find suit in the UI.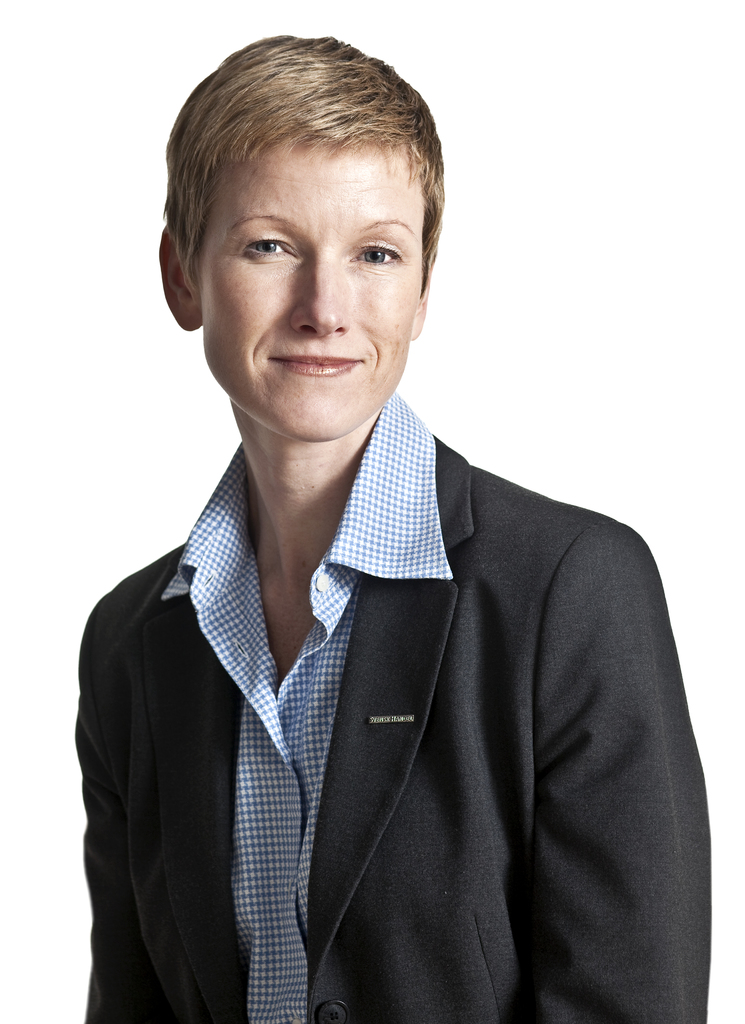
UI element at detection(85, 294, 705, 1007).
